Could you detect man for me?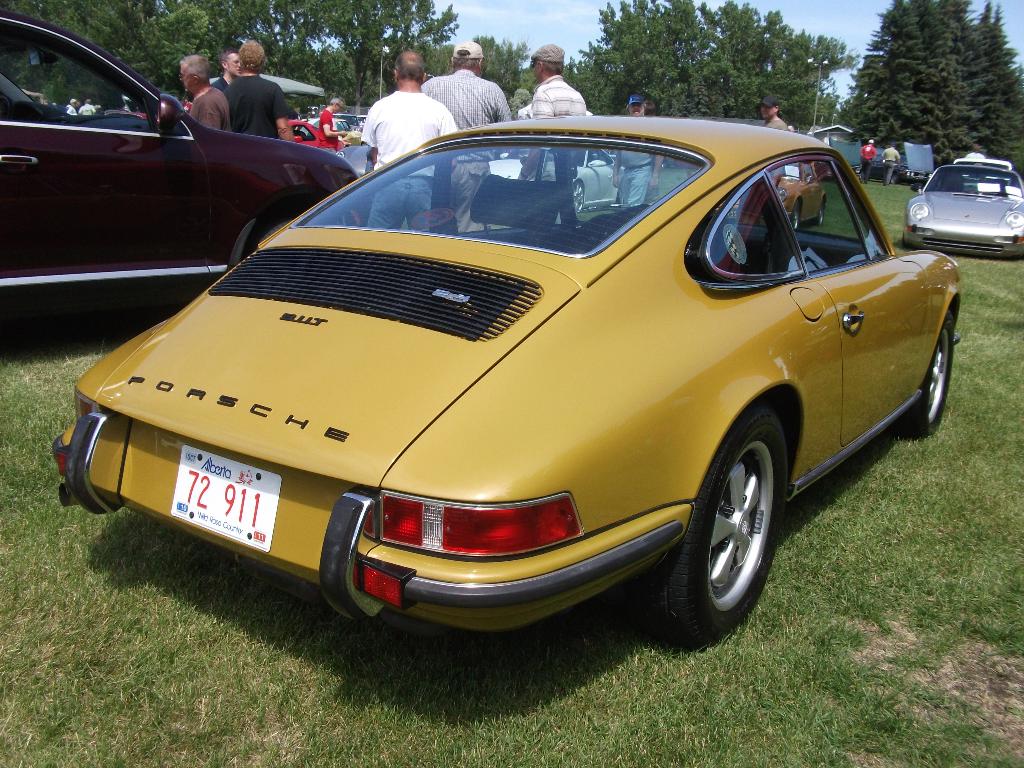
Detection result: bbox(612, 95, 665, 204).
